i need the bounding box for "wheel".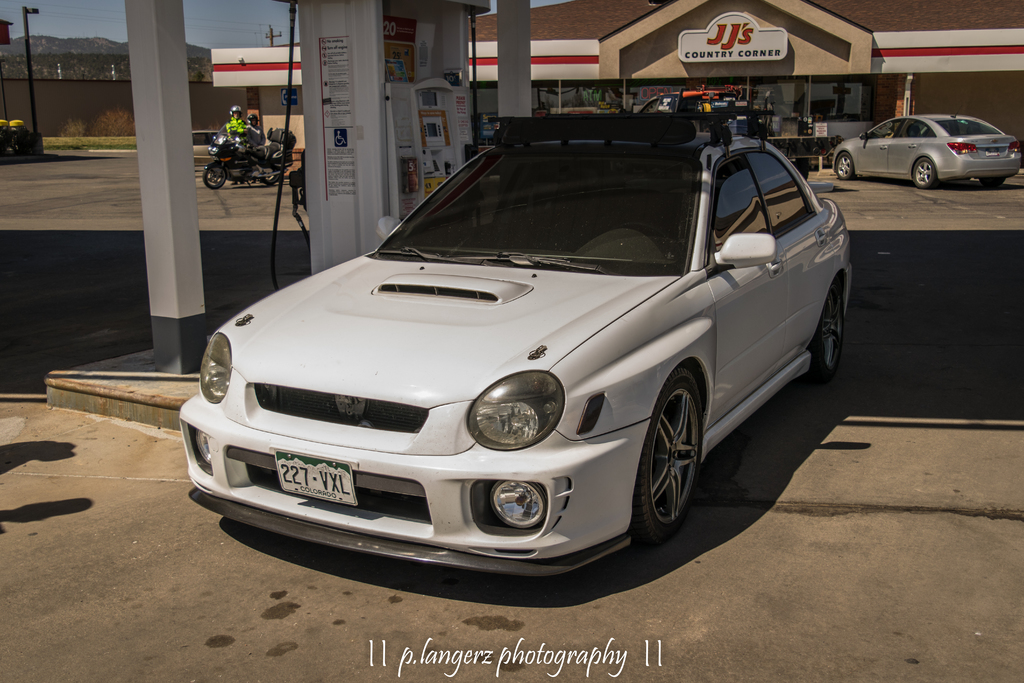
Here it is: box(834, 152, 855, 182).
